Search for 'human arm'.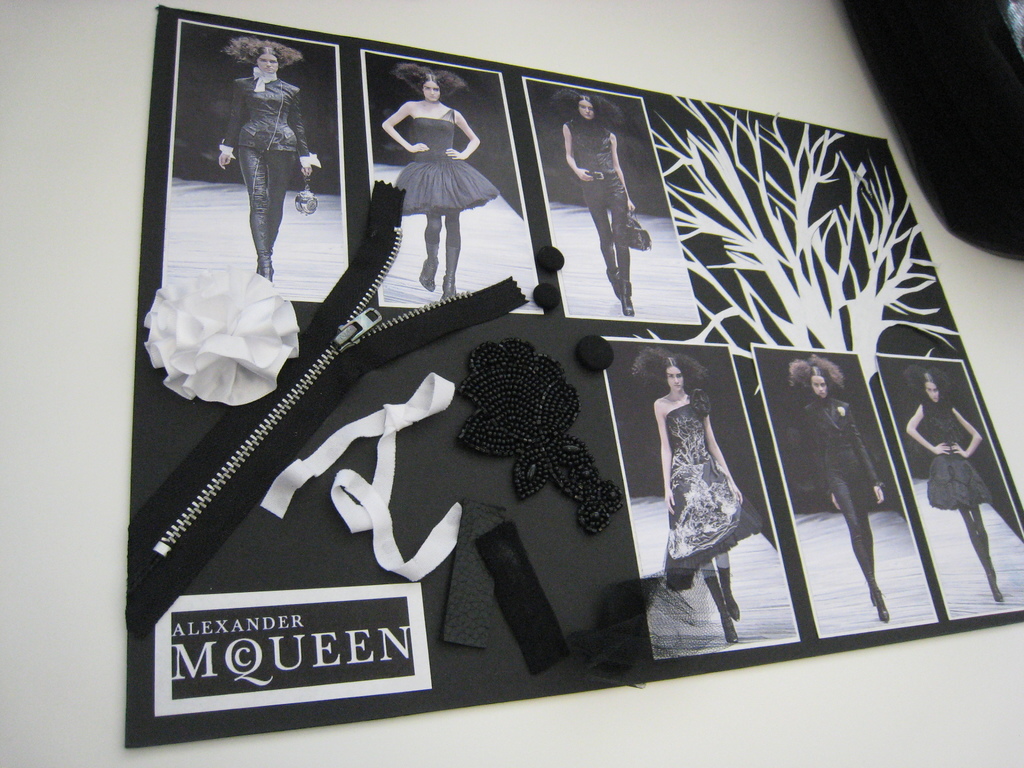
Found at (left=843, top=395, right=890, bottom=502).
